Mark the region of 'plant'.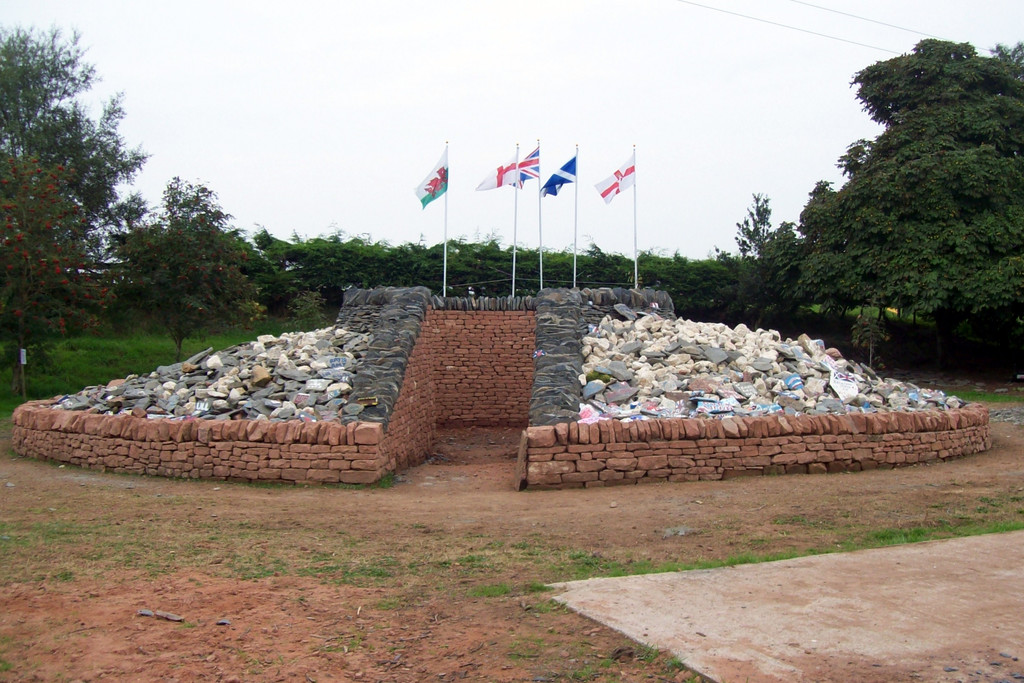
Region: locate(236, 639, 244, 658).
